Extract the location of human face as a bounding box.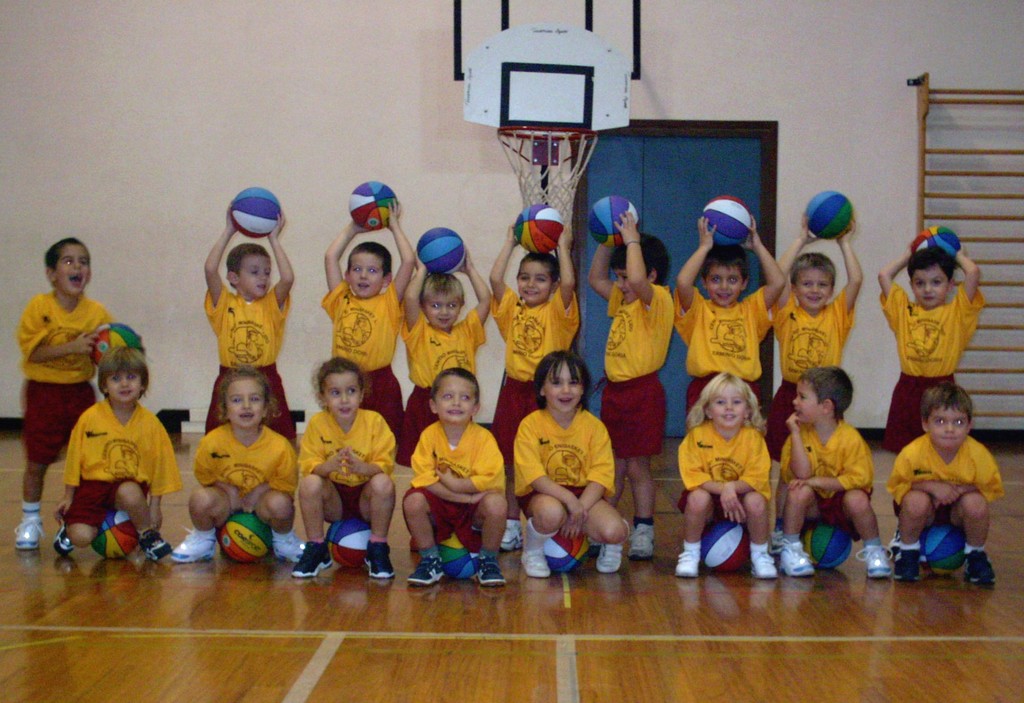
616,269,636,301.
